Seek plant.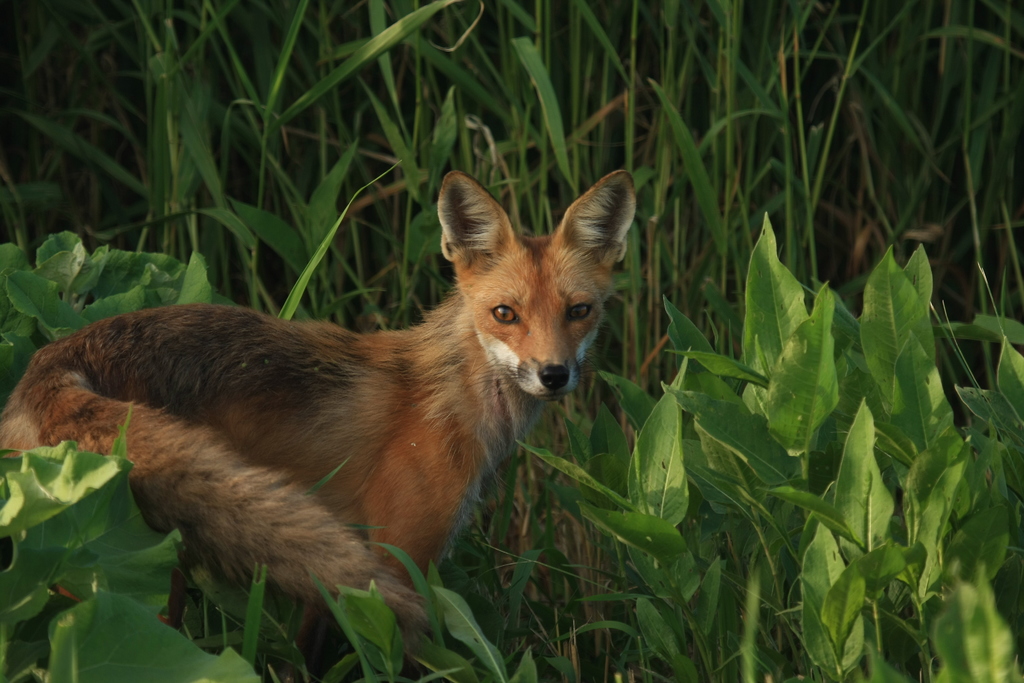
left=649, top=4, right=793, bottom=354.
